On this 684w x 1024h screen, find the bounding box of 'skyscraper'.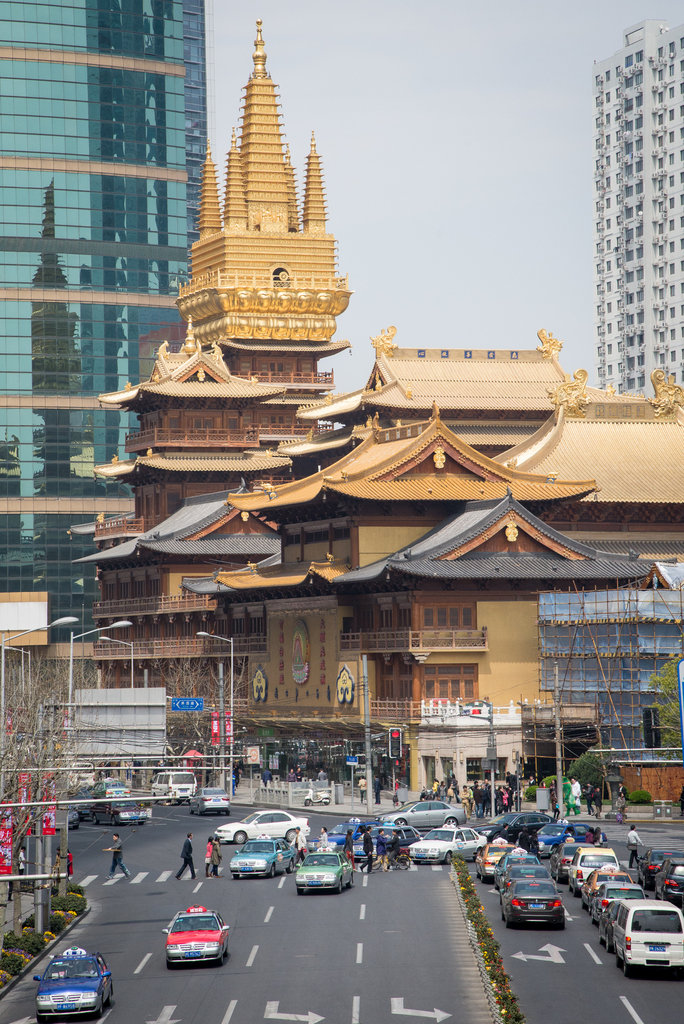
Bounding box: 585, 1, 683, 428.
